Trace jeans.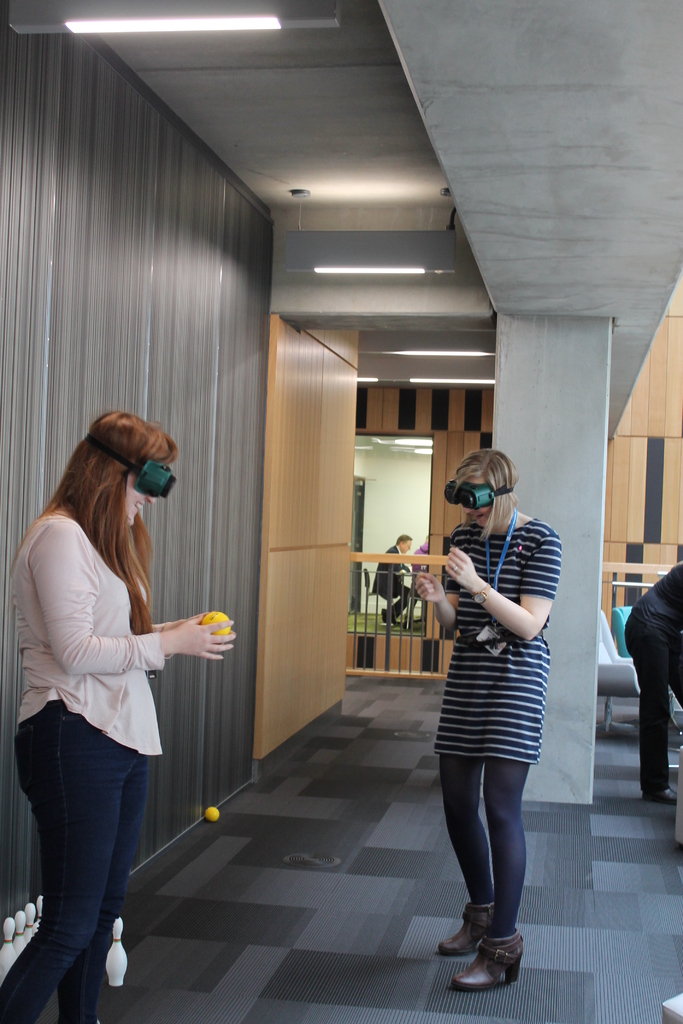
Traced to (x1=17, y1=722, x2=160, y2=1012).
